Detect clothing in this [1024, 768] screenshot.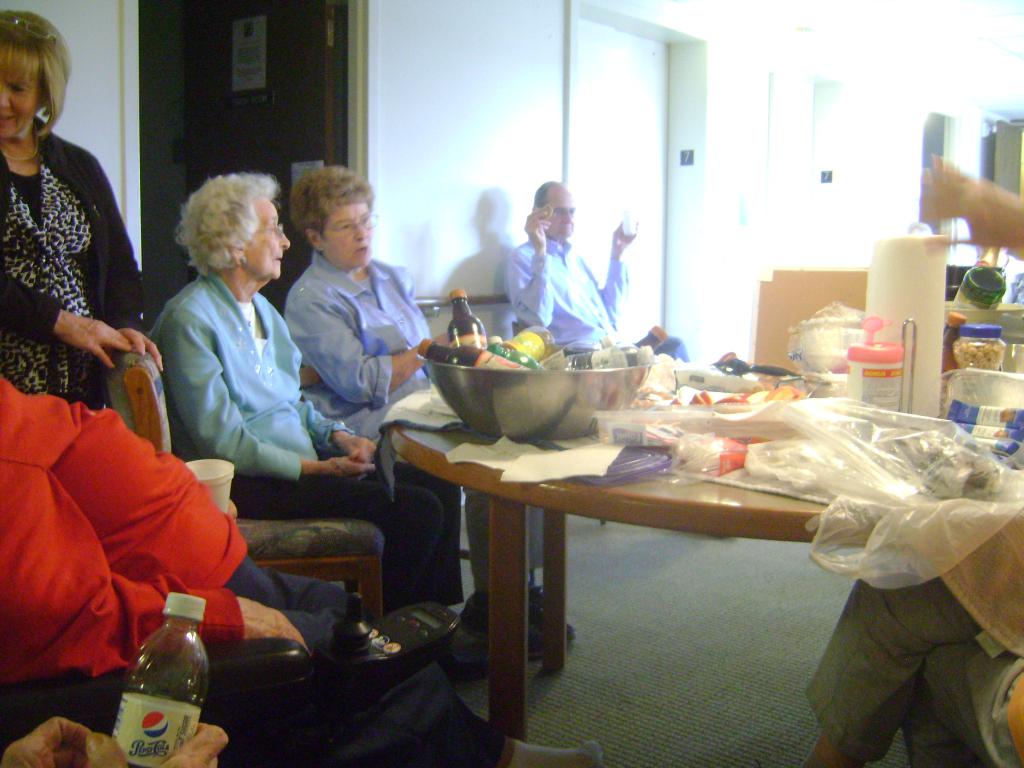
Detection: 0 117 146 408.
